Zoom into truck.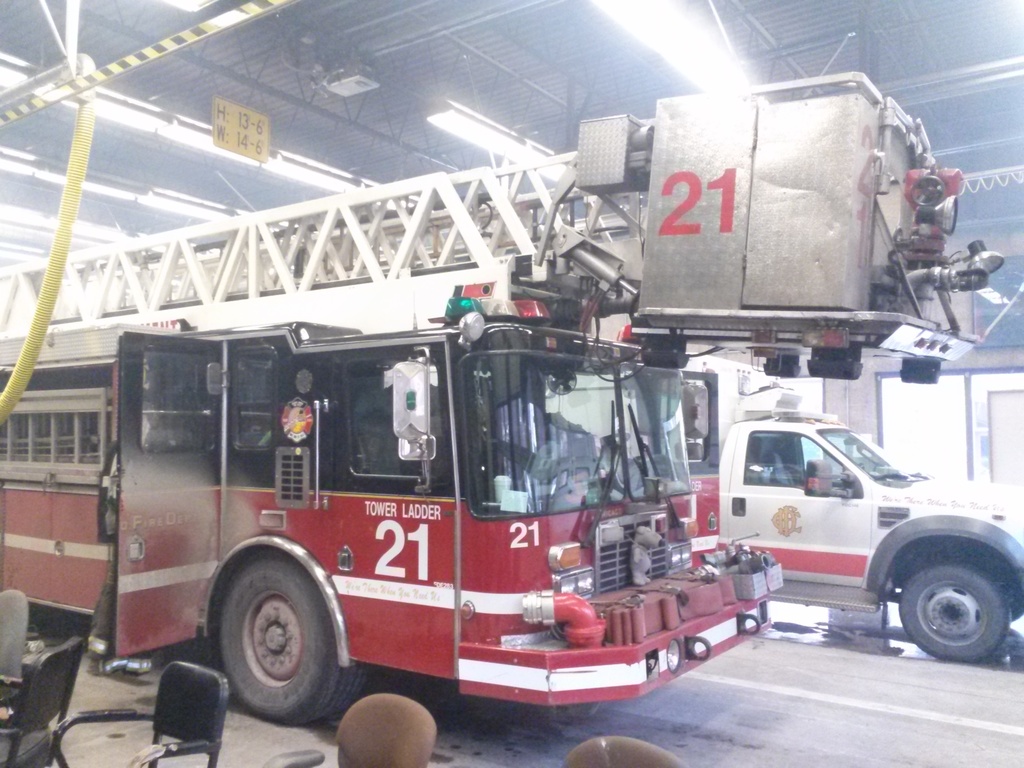
Zoom target: 546/353/1023/665.
